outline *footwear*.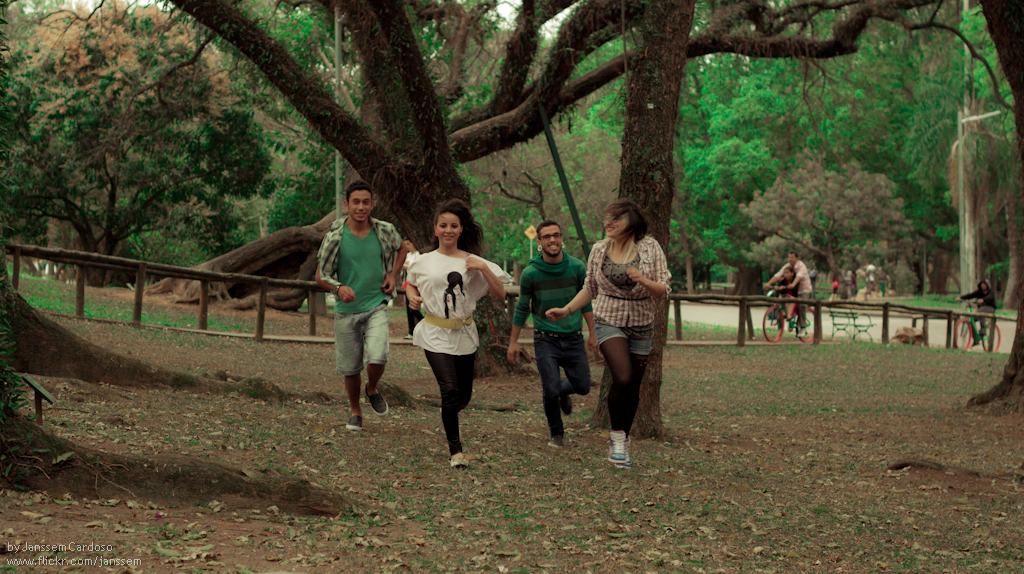
Outline: <box>557,385,573,417</box>.
